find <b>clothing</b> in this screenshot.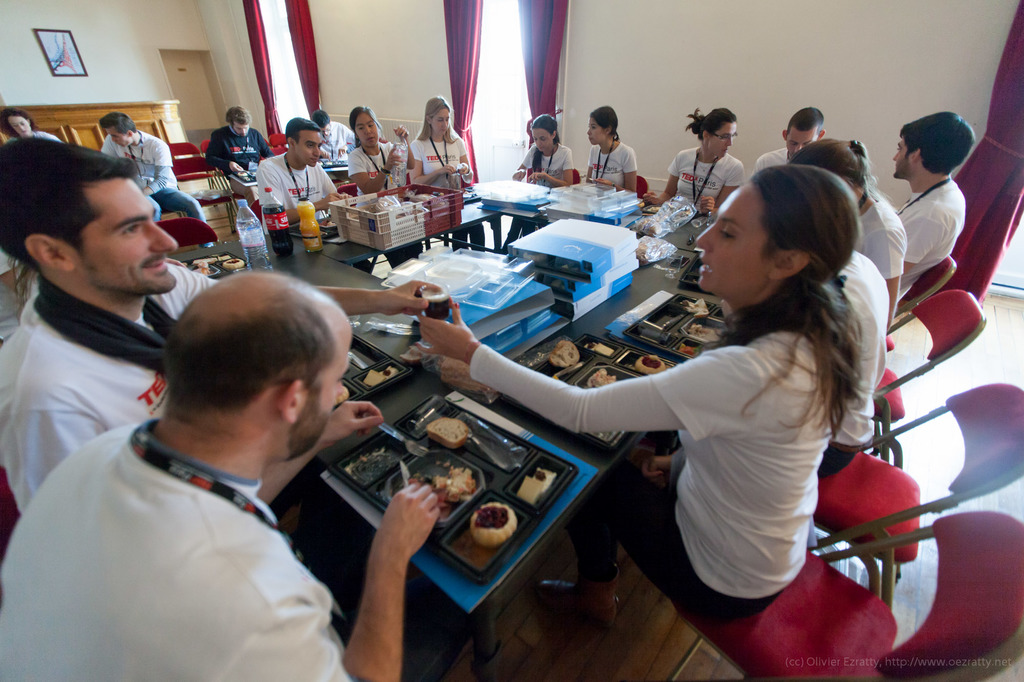
The bounding box for <b>clothing</b> is Rect(340, 132, 404, 197).
